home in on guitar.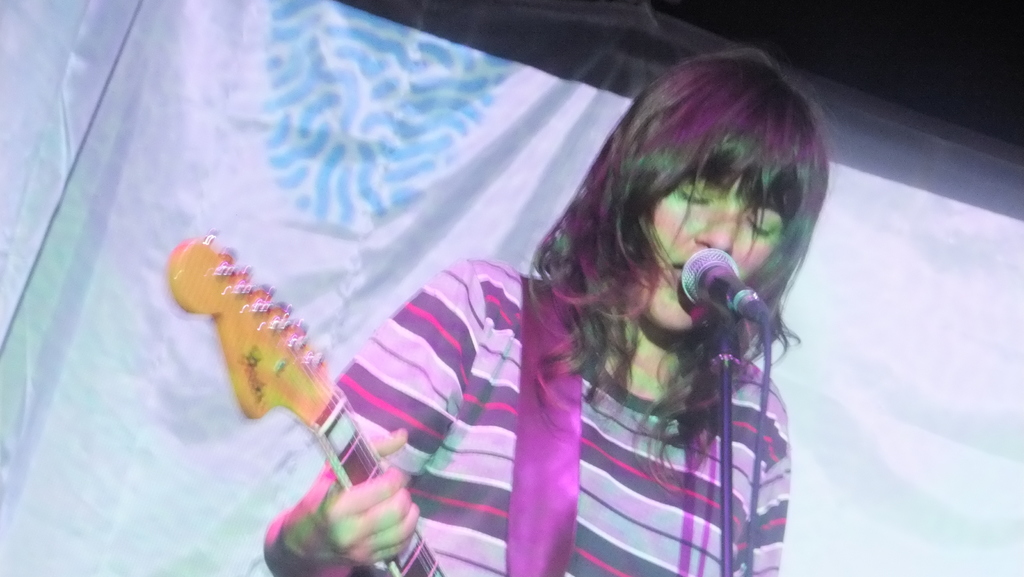
Homed in at (158,222,466,576).
